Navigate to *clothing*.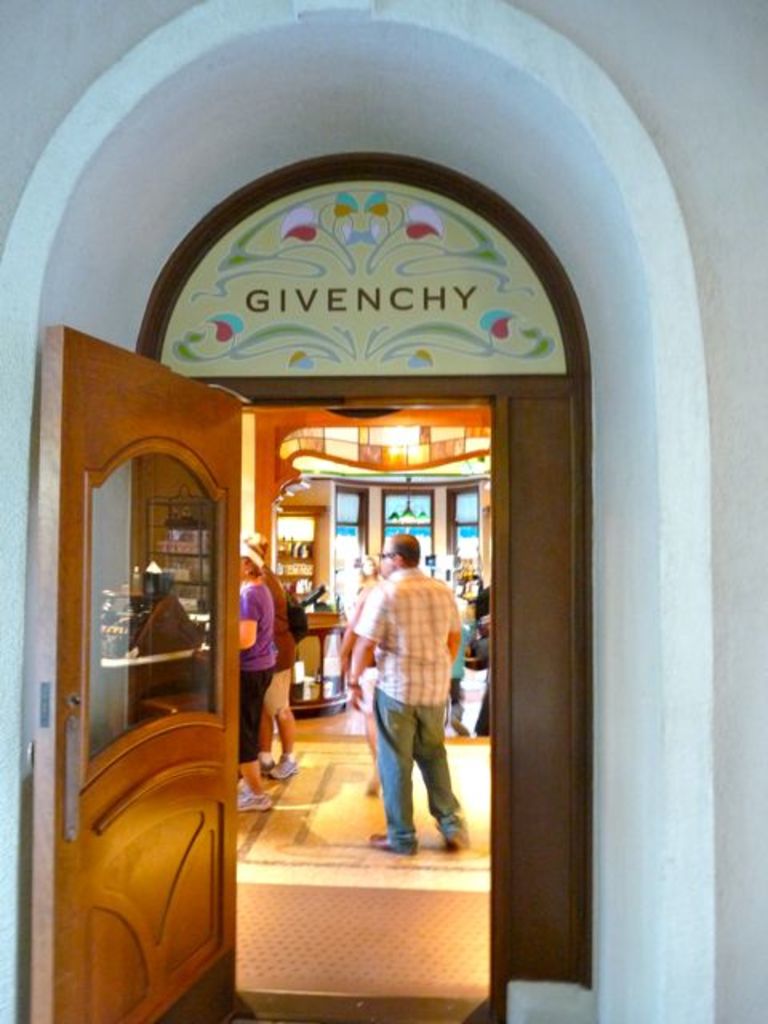
Navigation target: (235, 574, 280, 771).
